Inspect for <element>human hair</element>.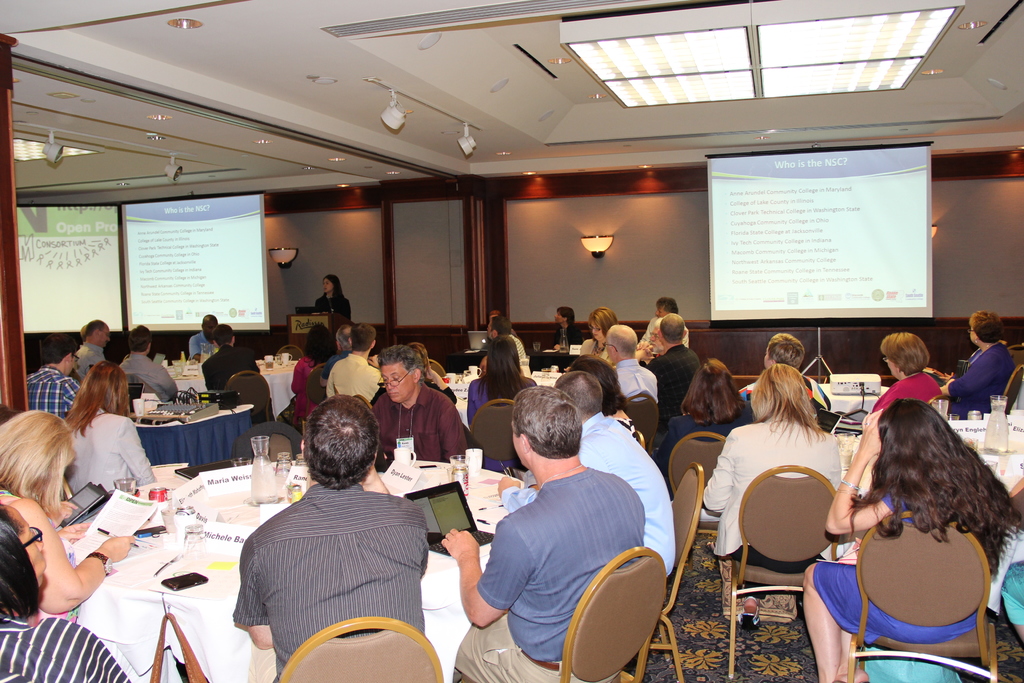
Inspection: 0,409,80,522.
